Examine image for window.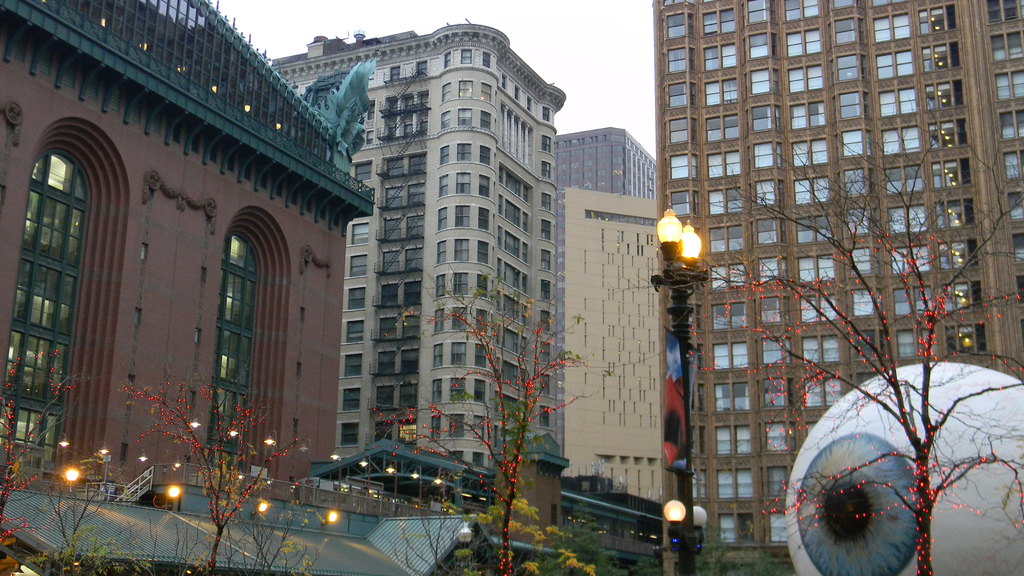
Examination result: x1=666, y1=44, x2=685, y2=72.
